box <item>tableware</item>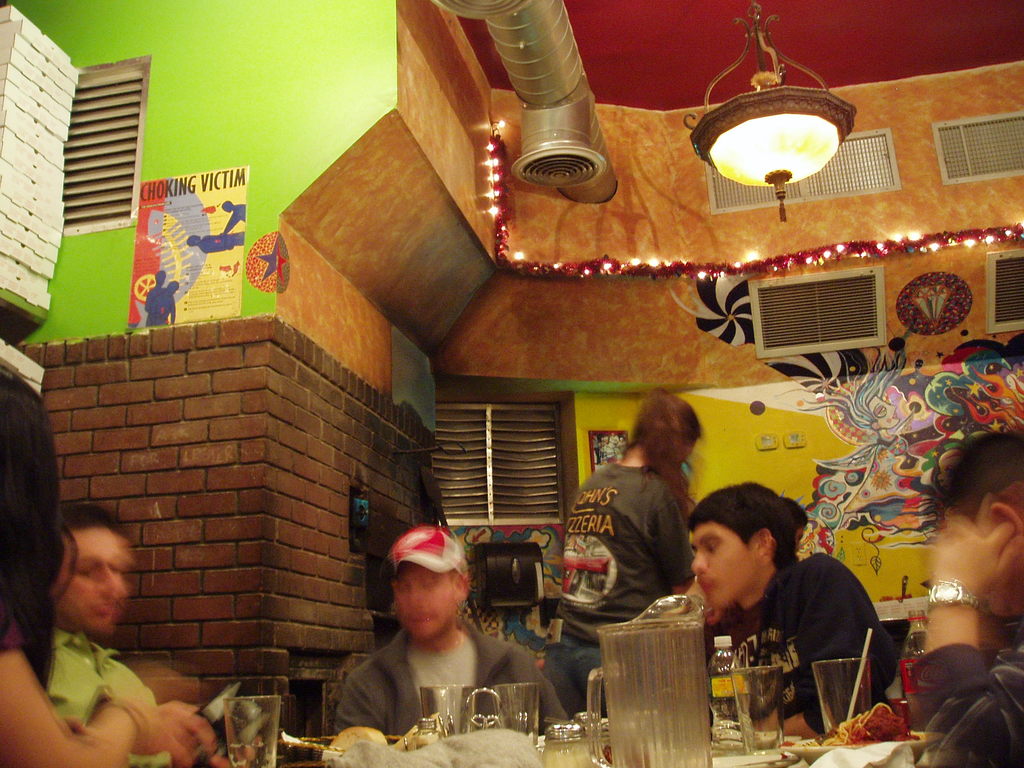
Rect(731, 666, 784, 757)
